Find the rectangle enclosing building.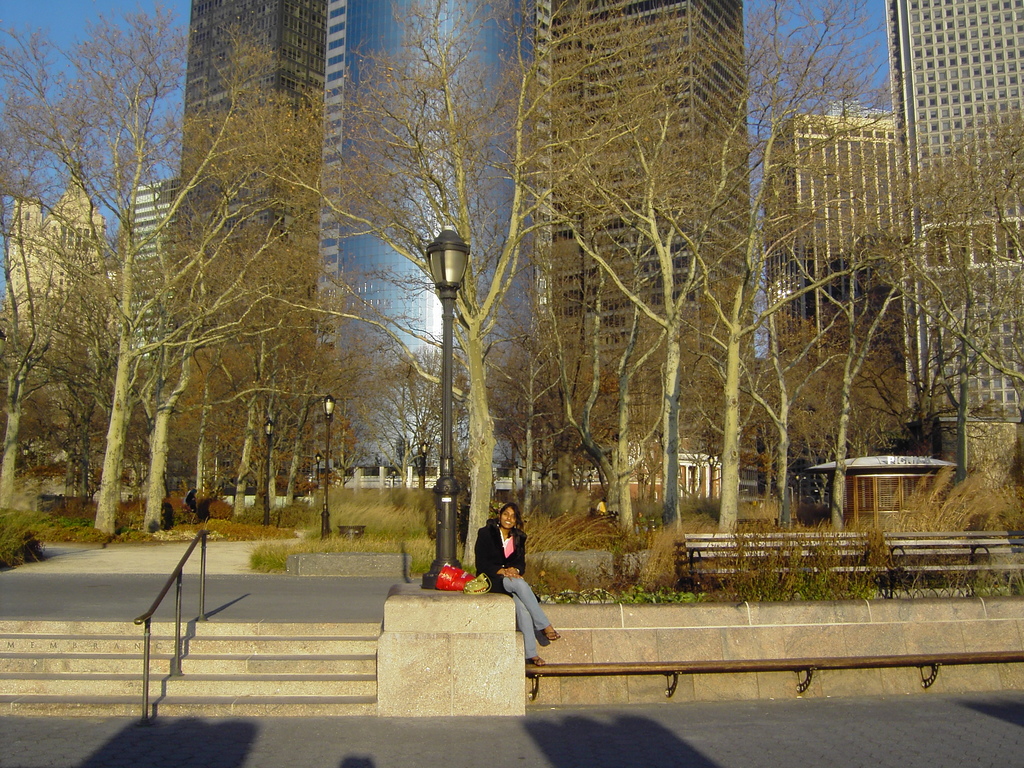
bbox=(151, 0, 524, 499).
